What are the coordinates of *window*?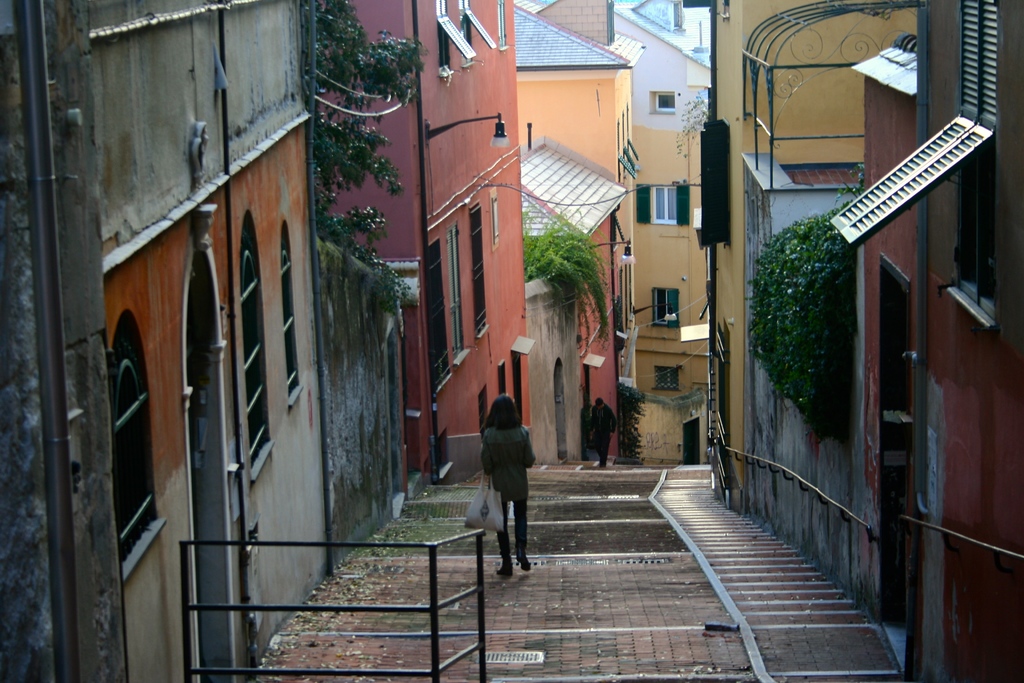
pyautogui.locateOnScreen(237, 217, 277, 483).
